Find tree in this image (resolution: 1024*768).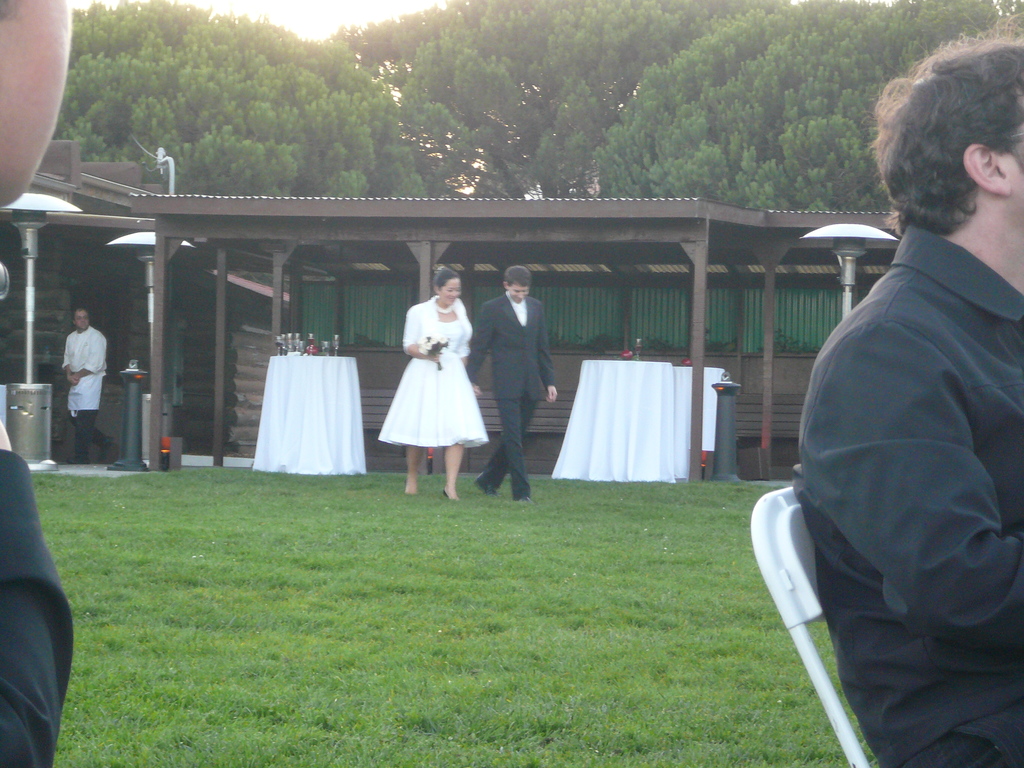
bbox=(595, 0, 1023, 201).
